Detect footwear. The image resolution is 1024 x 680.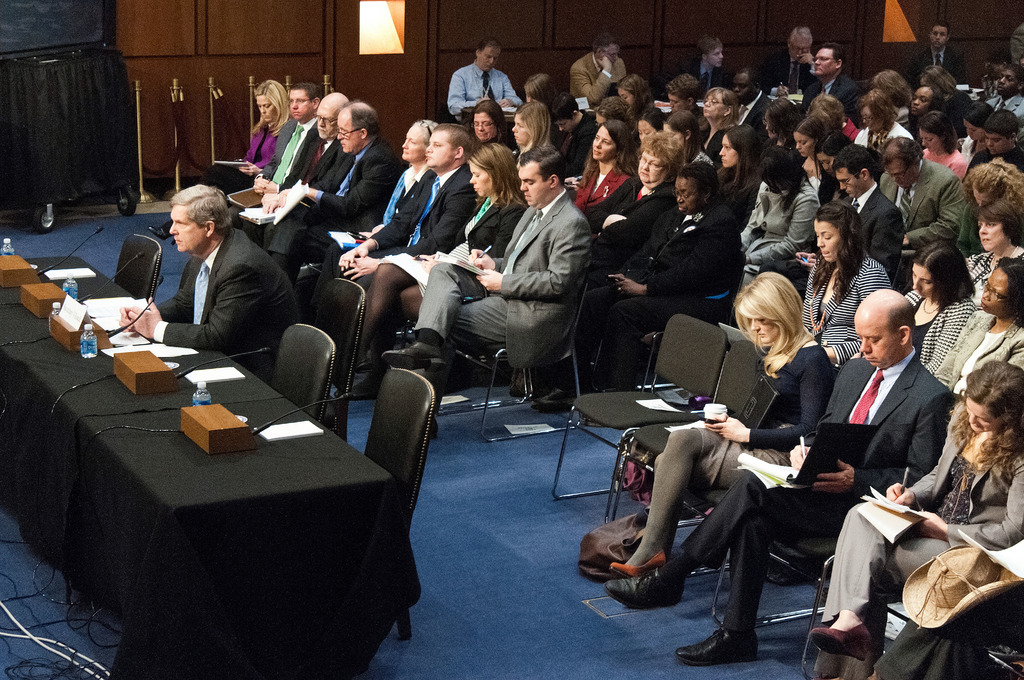
pyautogui.locateOnScreen(385, 338, 445, 371).
